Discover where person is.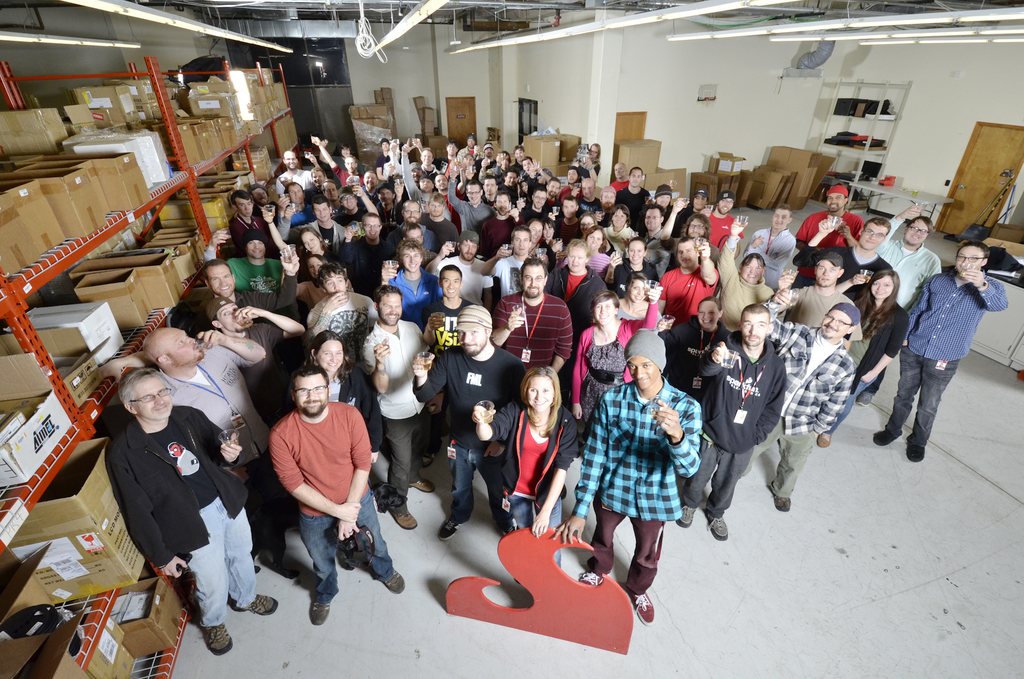
Discovered at box=[613, 161, 655, 228].
